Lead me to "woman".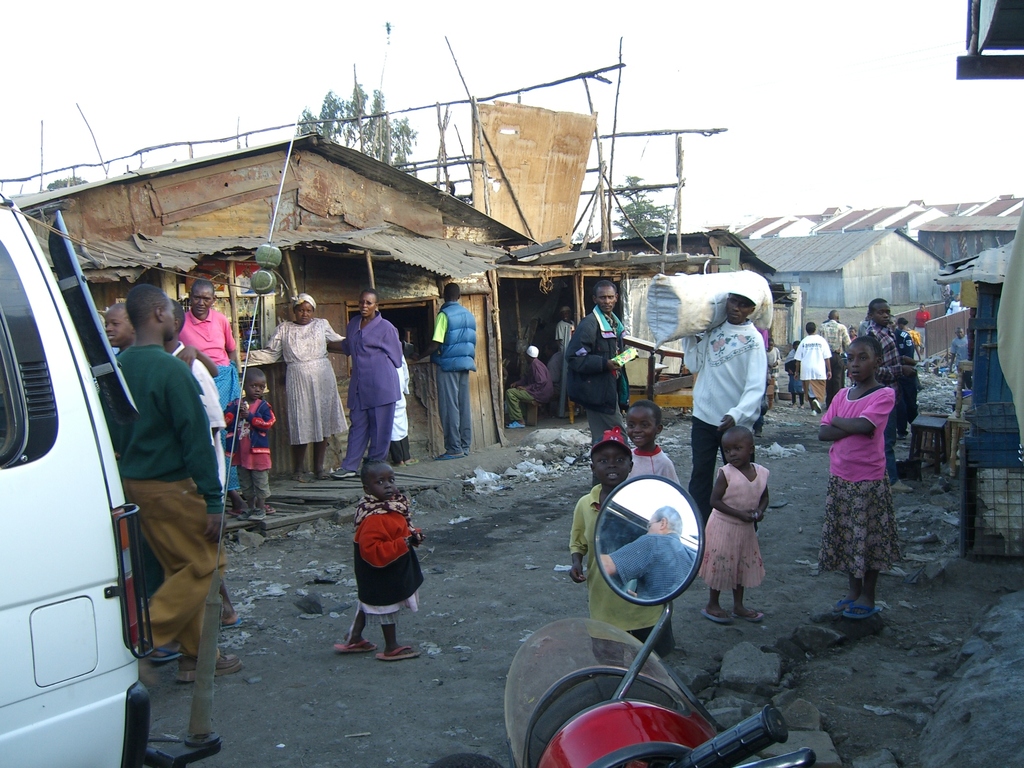
Lead to l=241, t=298, r=359, b=472.
